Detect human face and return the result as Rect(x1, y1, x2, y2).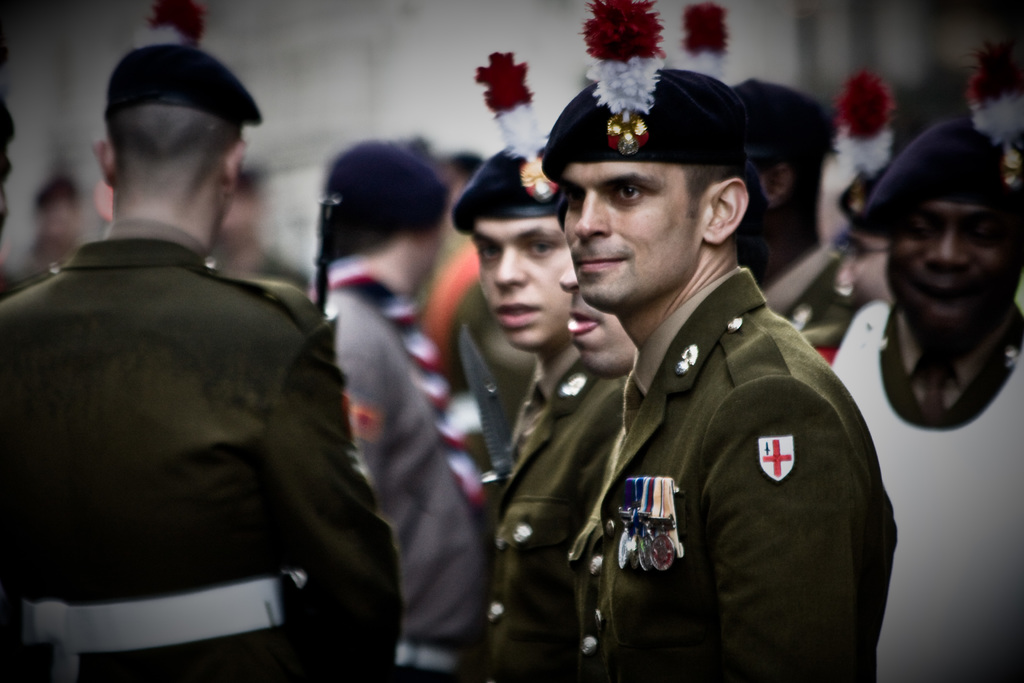
Rect(883, 199, 1017, 330).
